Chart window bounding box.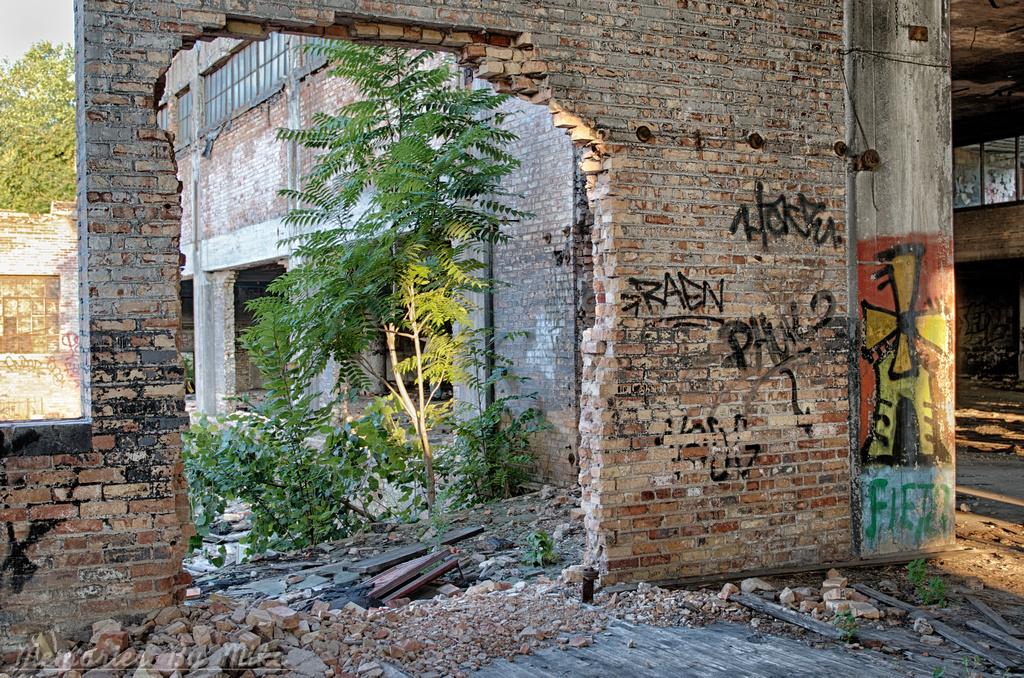
Charted: detection(0, 272, 57, 352).
